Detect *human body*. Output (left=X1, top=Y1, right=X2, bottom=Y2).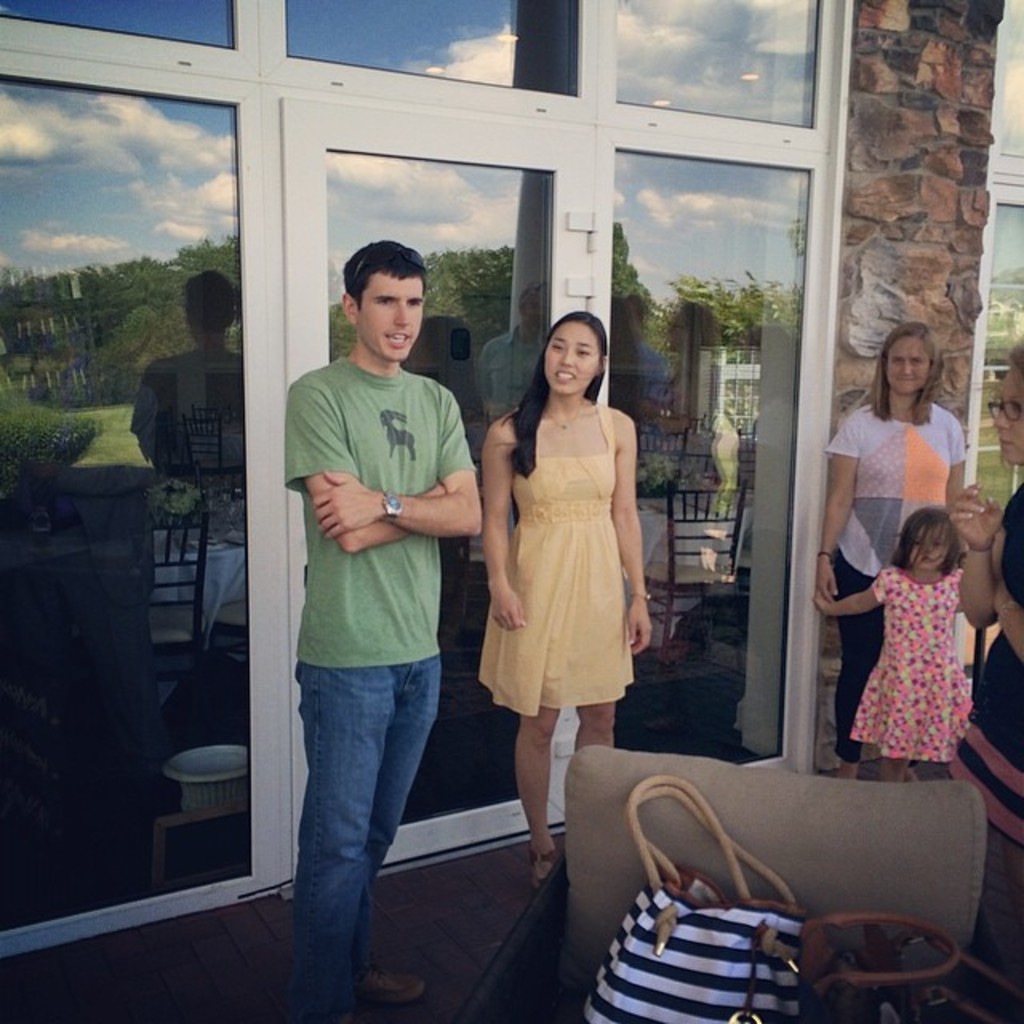
(left=808, top=395, right=970, bottom=779).
